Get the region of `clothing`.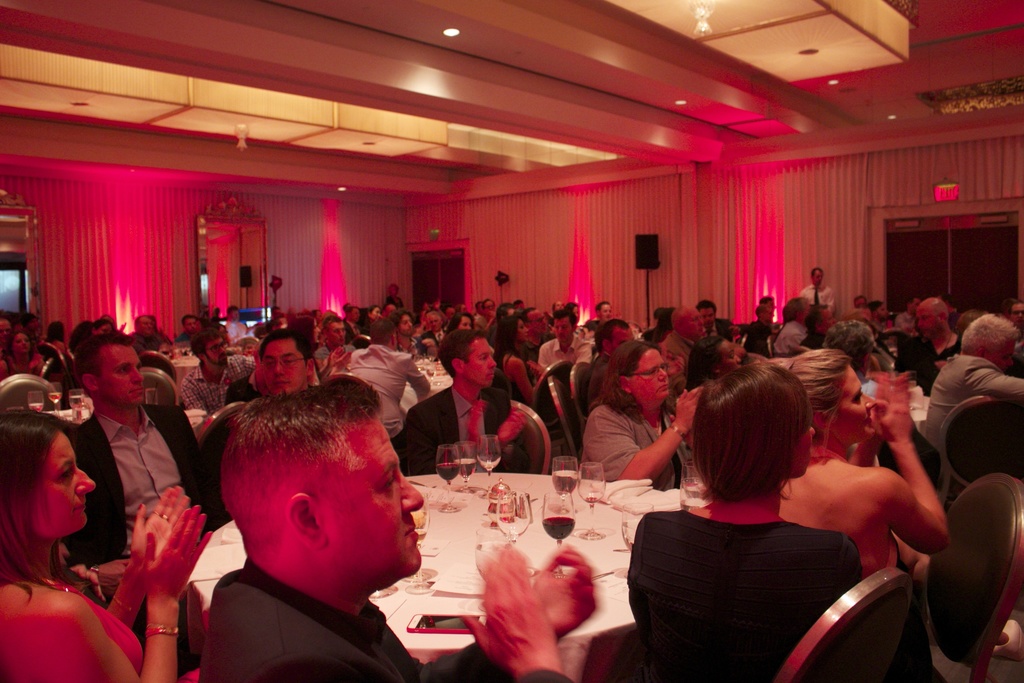
x1=771 y1=315 x2=810 y2=357.
